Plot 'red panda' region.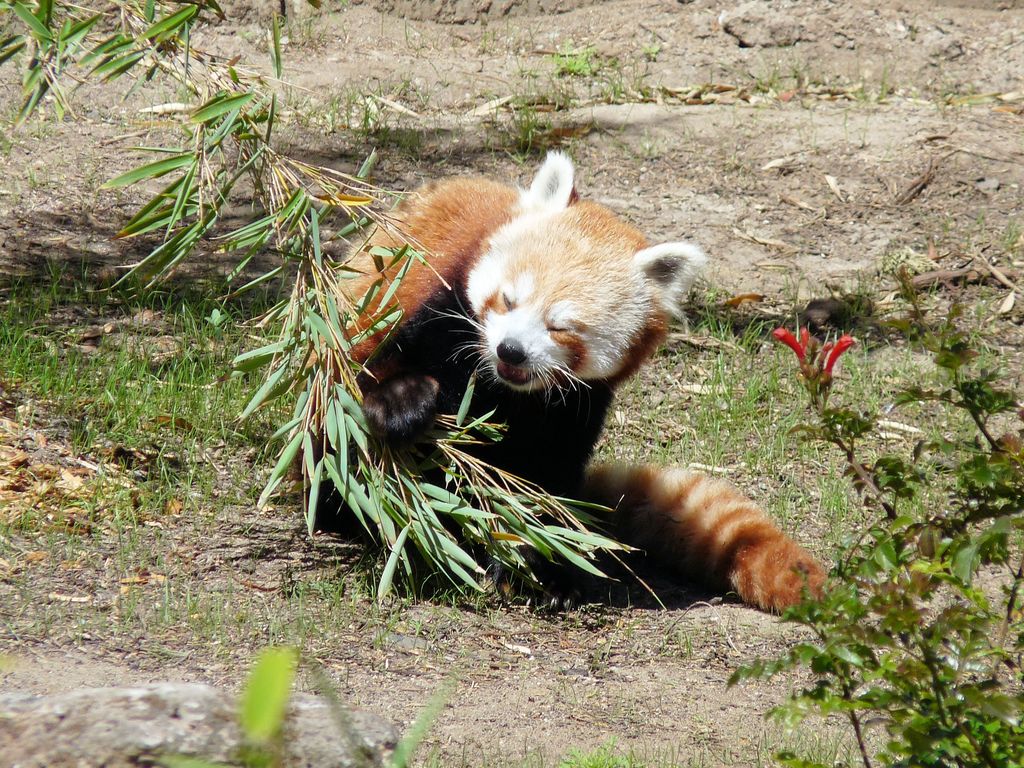
Plotted at bbox=(289, 151, 832, 617).
